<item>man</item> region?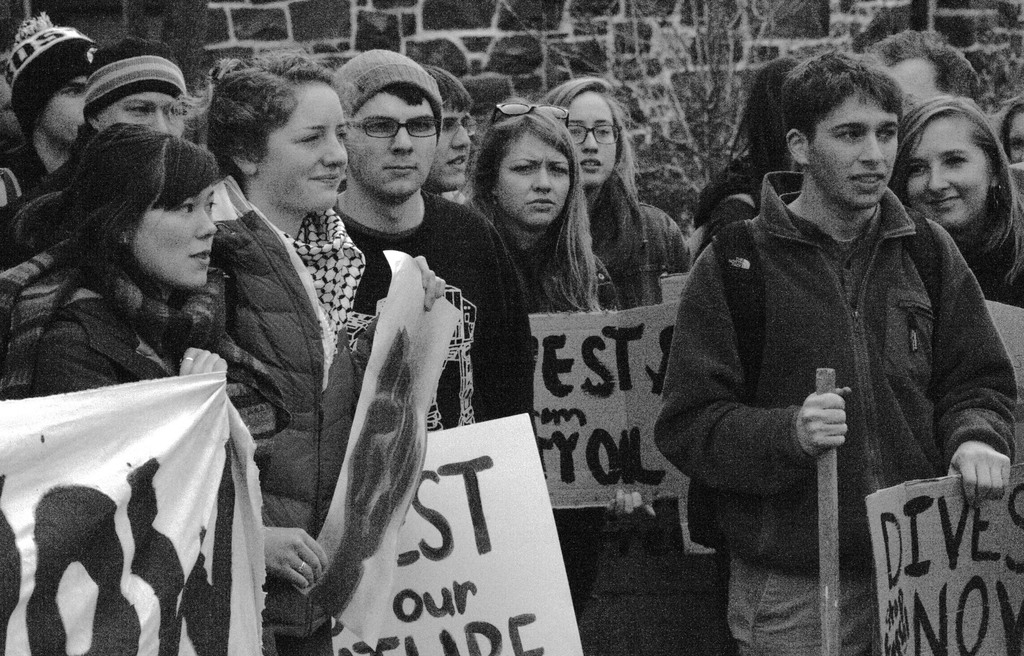
rect(657, 81, 1007, 655)
